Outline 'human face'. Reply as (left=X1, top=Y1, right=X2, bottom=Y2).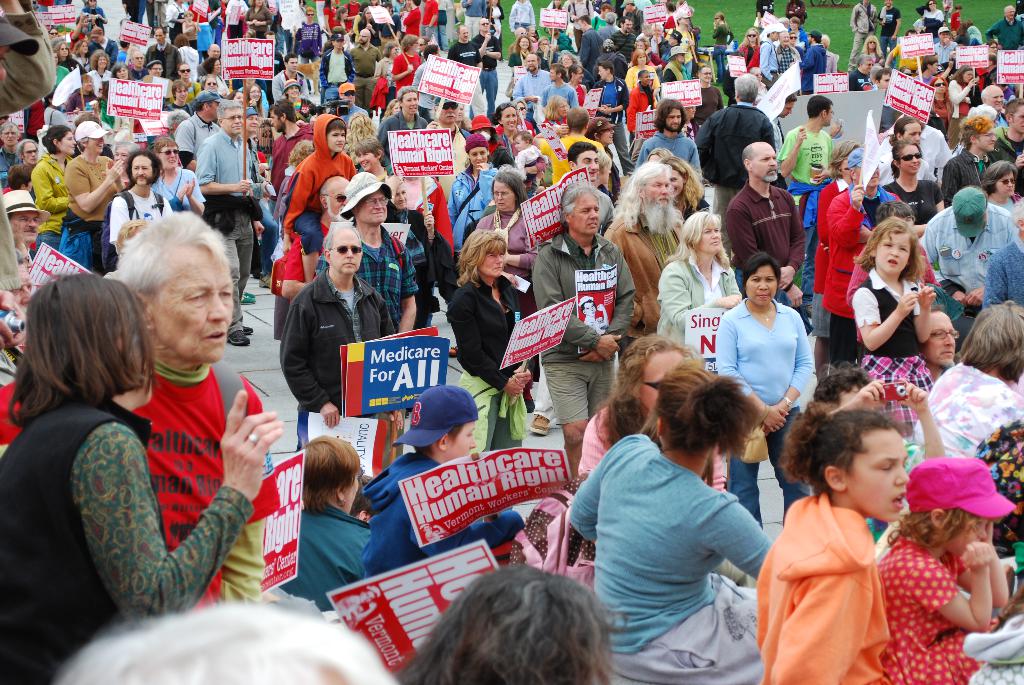
(left=133, top=361, right=147, bottom=388).
